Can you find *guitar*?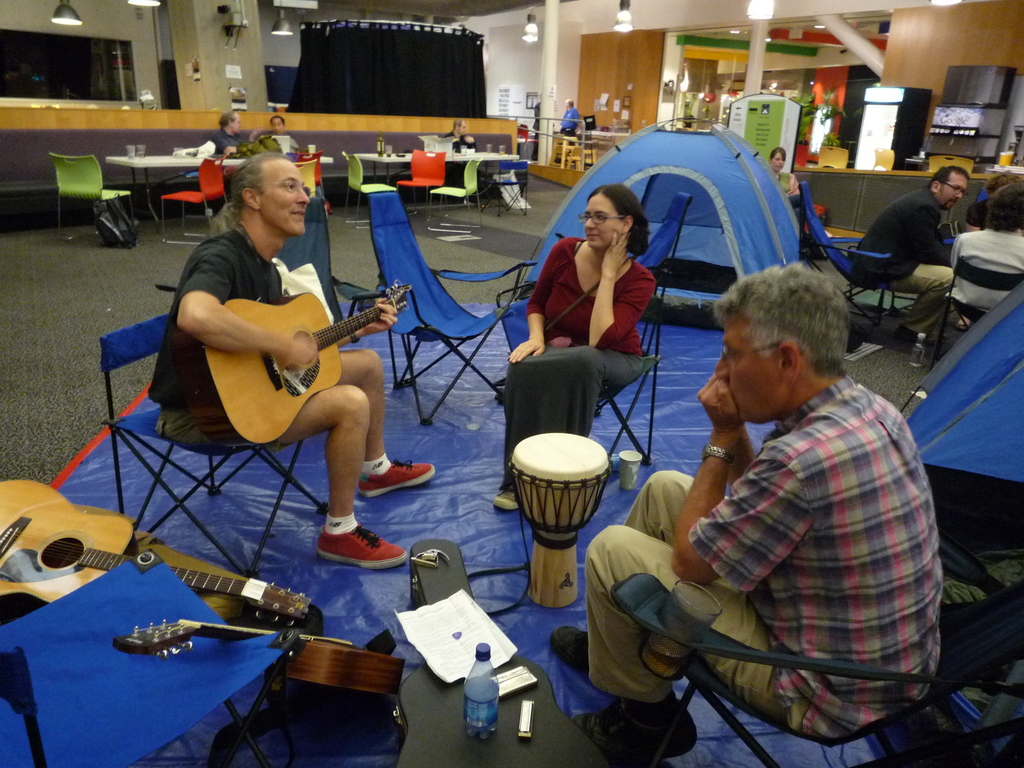
Yes, bounding box: 158 257 420 449.
